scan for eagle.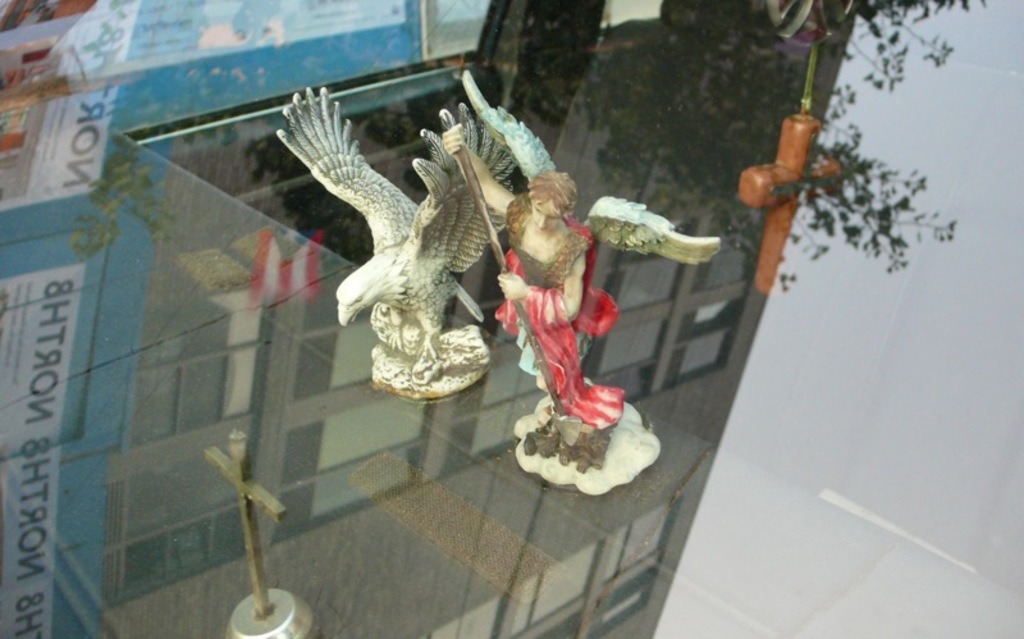
Scan result: {"x1": 269, "y1": 85, "x2": 529, "y2": 374}.
